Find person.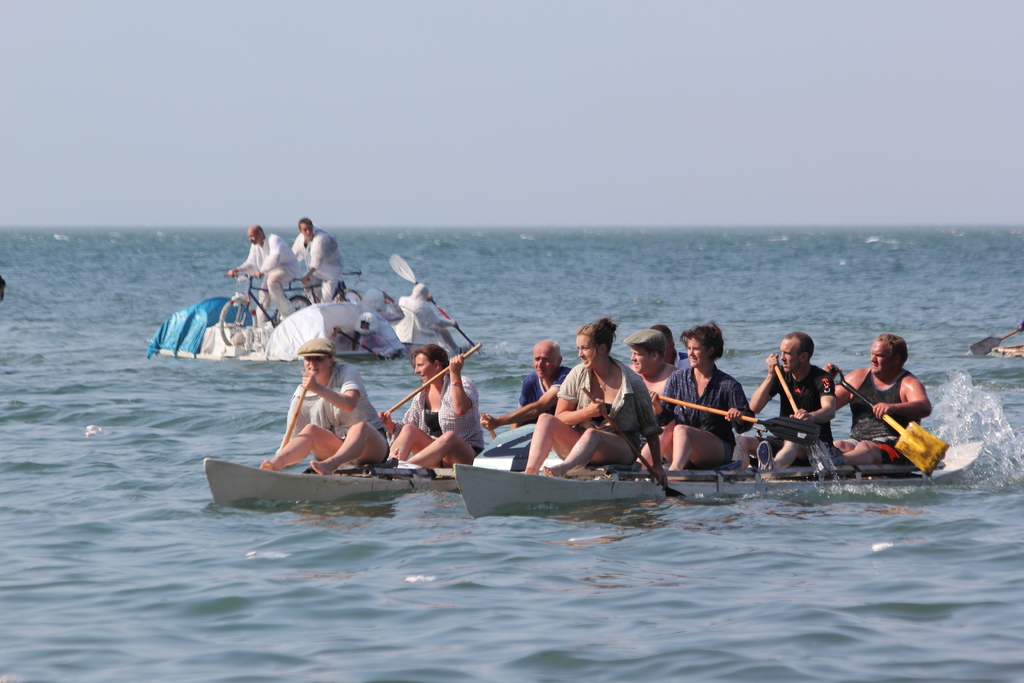
(x1=511, y1=340, x2=573, y2=457).
